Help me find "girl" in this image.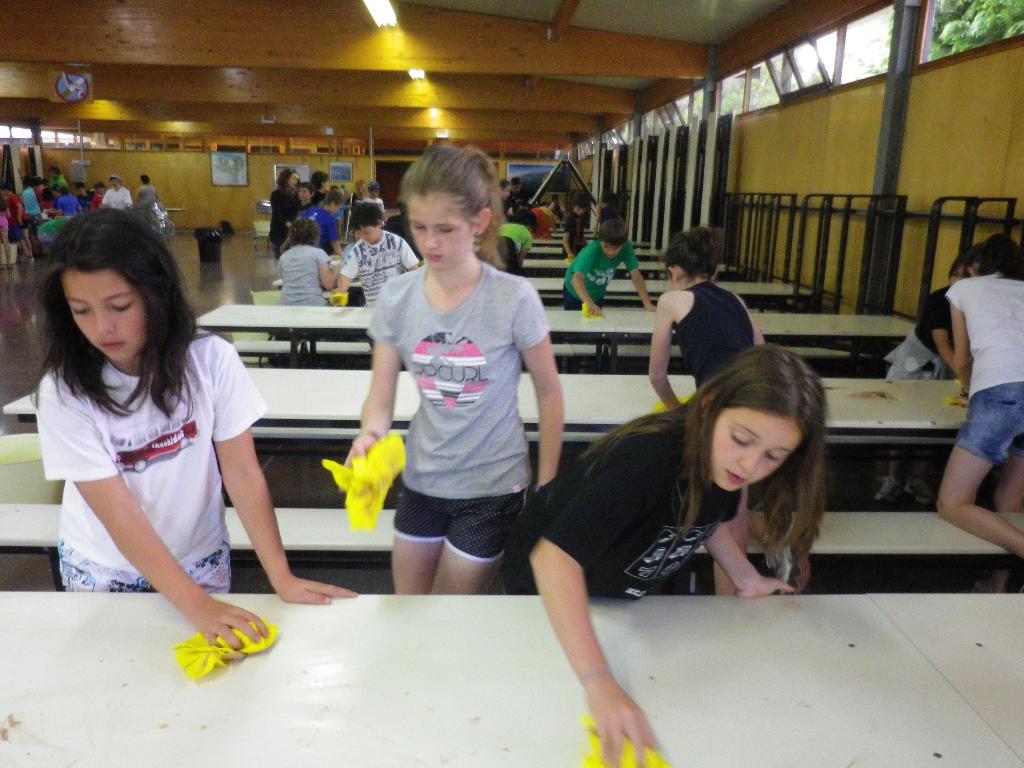
Found it: {"left": 646, "top": 225, "right": 763, "bottom": 405}.
